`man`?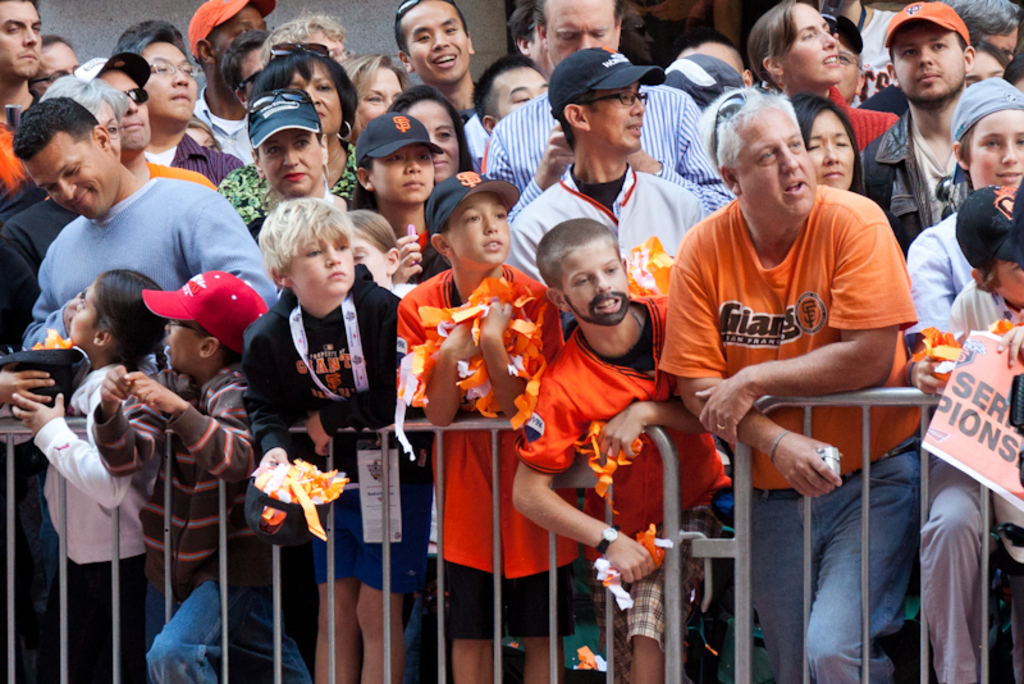
{"x1": 68, "y1": 55, "x2": 215, "y2": 193}
